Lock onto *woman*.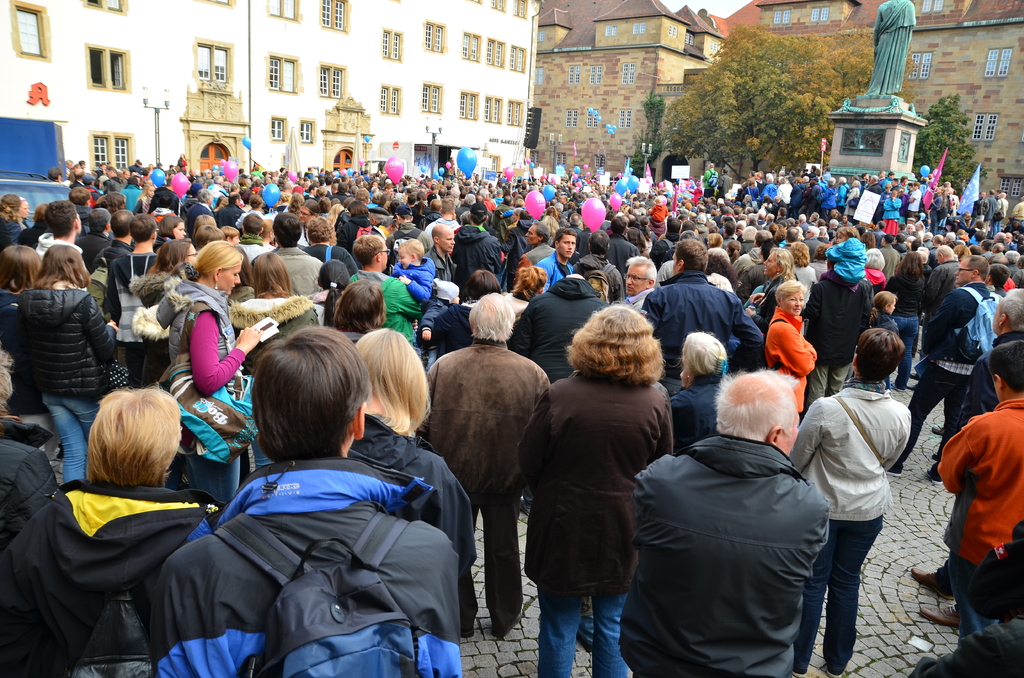
Locked: BBox(347, 328, 477, 642).
